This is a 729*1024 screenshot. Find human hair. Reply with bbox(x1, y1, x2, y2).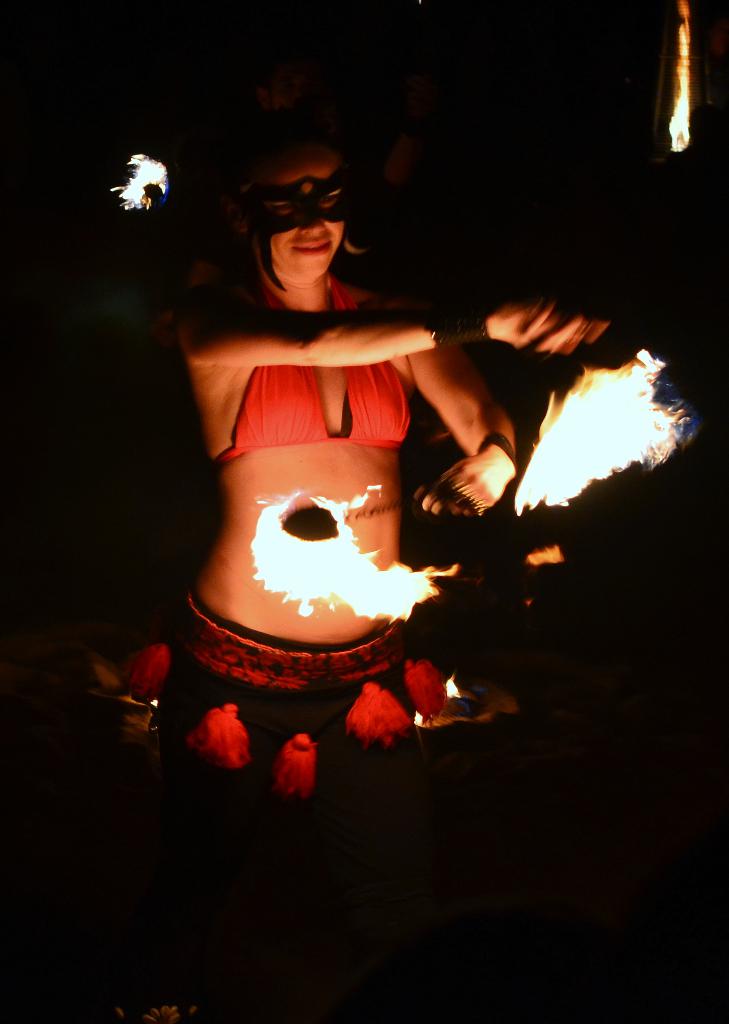
bbox(226, 83, 339, 179).
